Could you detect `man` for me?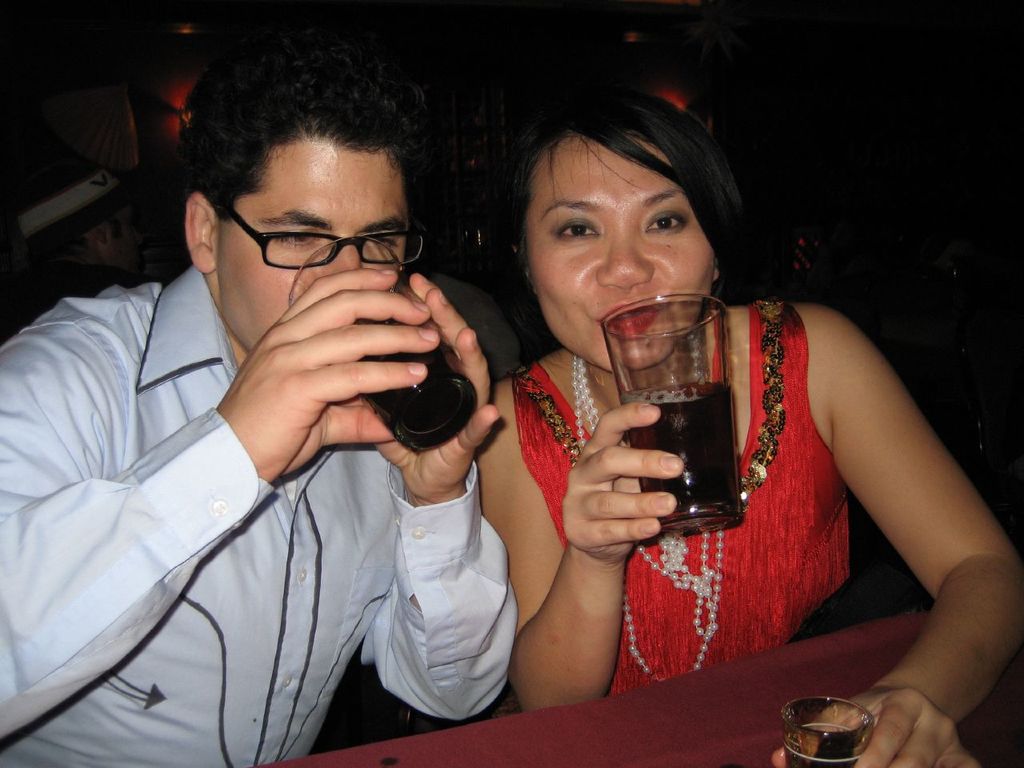
Detection result: 34,59,619,743.
